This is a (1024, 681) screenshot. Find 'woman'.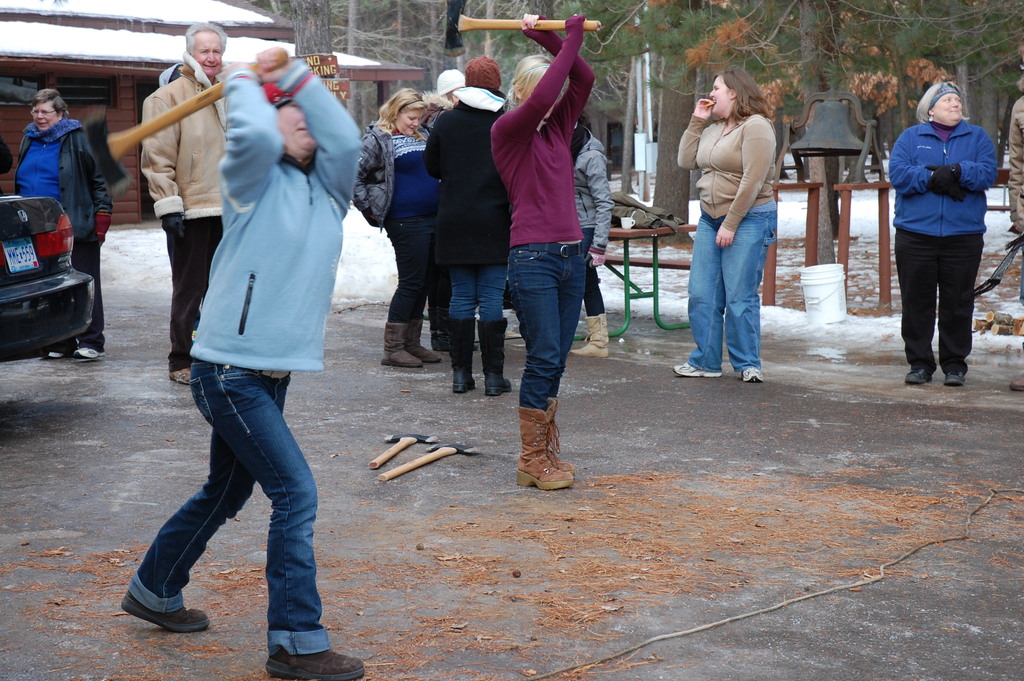
Bounding box: detection(890, 83, 997, 387).
